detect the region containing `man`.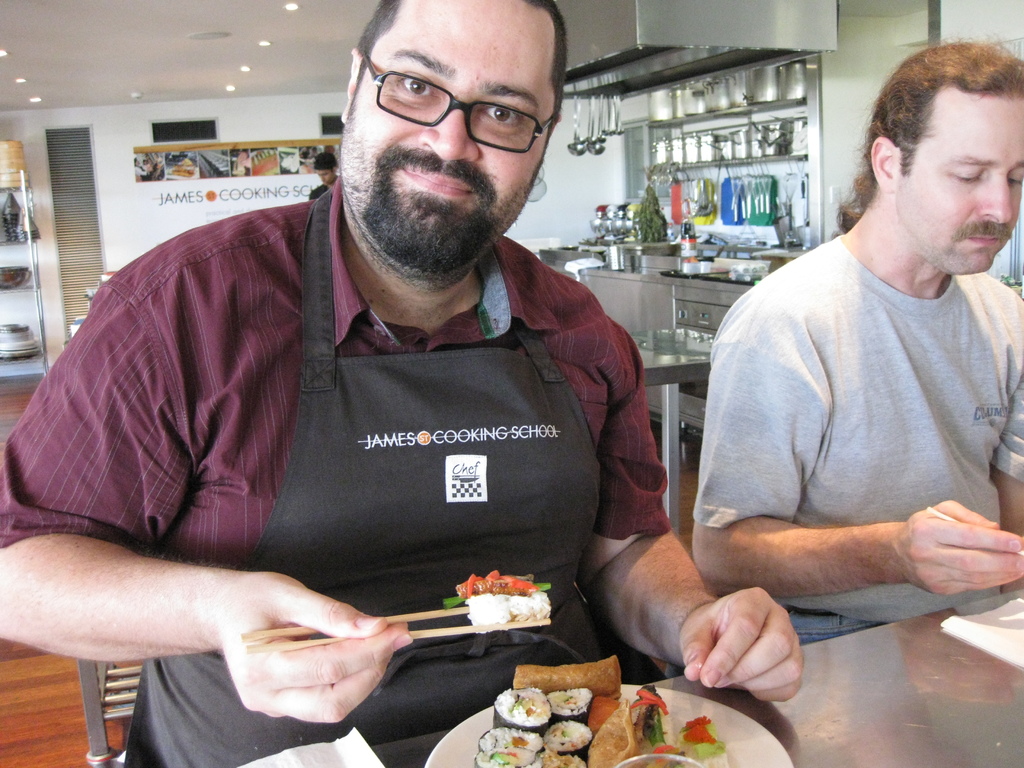
x1=308 y1=151 x2=339 y2=197.
